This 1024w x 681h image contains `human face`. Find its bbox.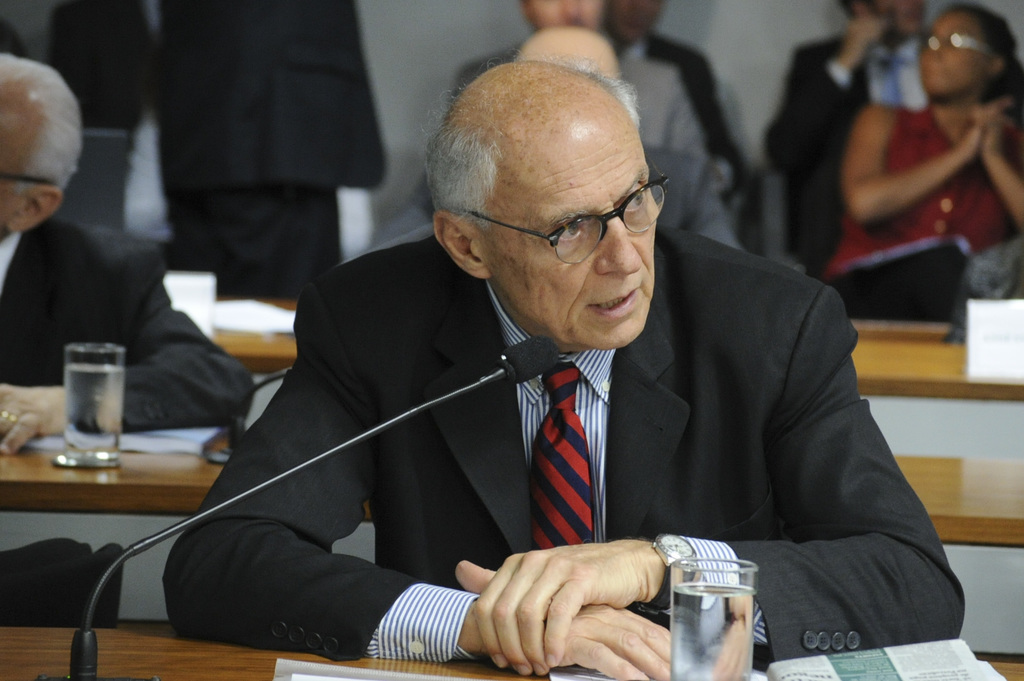
(x1=919, y1=13, x2=991, y2=93).
